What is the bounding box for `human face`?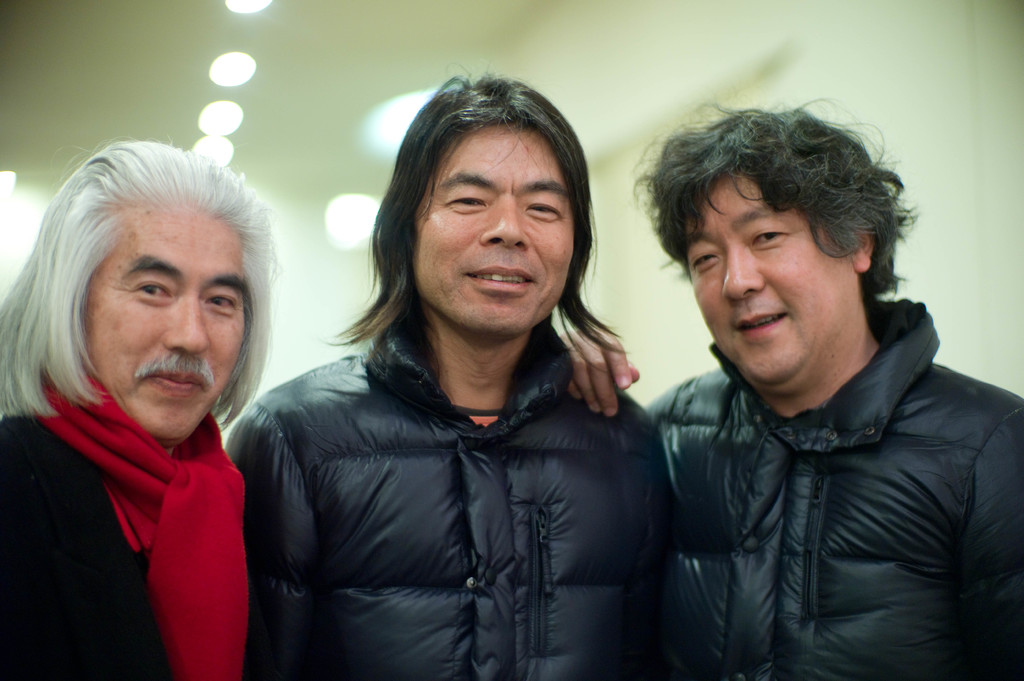
683/177/851/381.
